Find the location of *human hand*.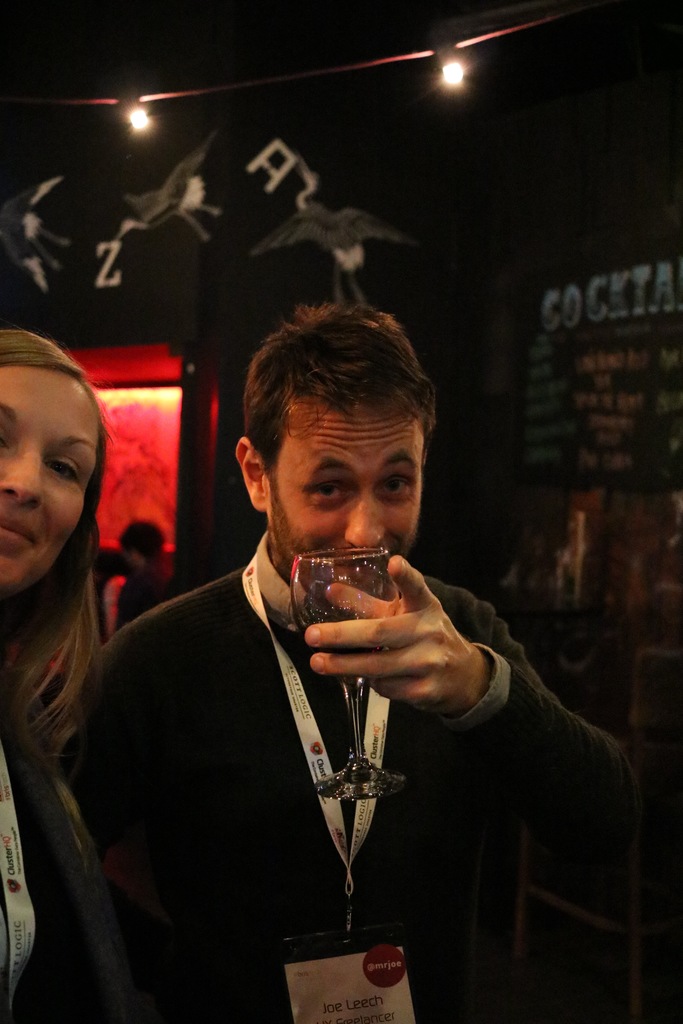
Location: bbox=[312, 563, 514, 726].
